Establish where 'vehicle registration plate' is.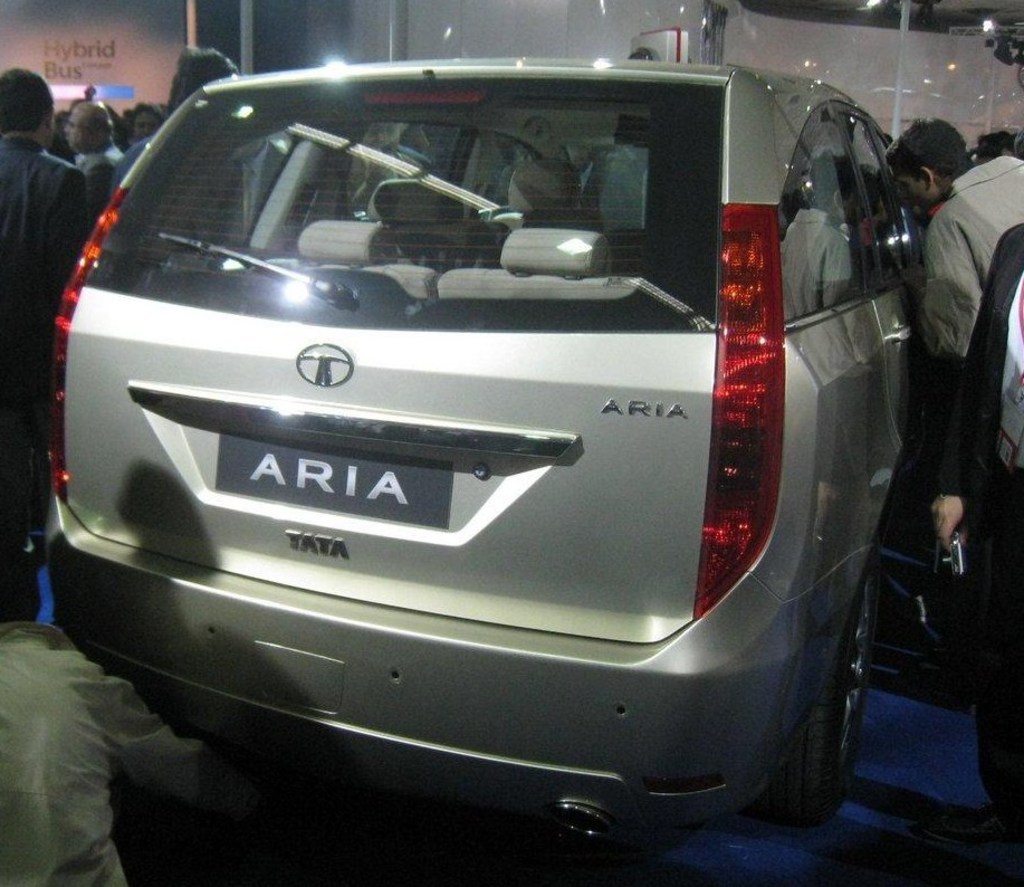
Established at [left=191, top=418, right=479, bottom=543].
